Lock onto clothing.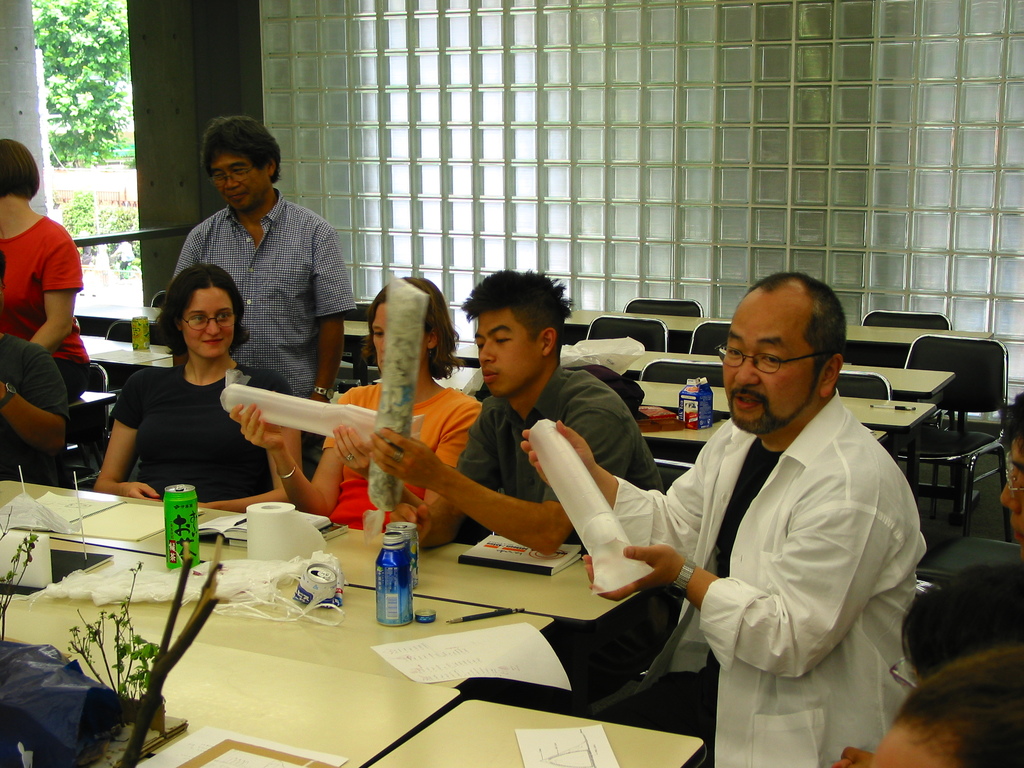
Locked: (x1=173, y1=186, x2=356, y2=403).
